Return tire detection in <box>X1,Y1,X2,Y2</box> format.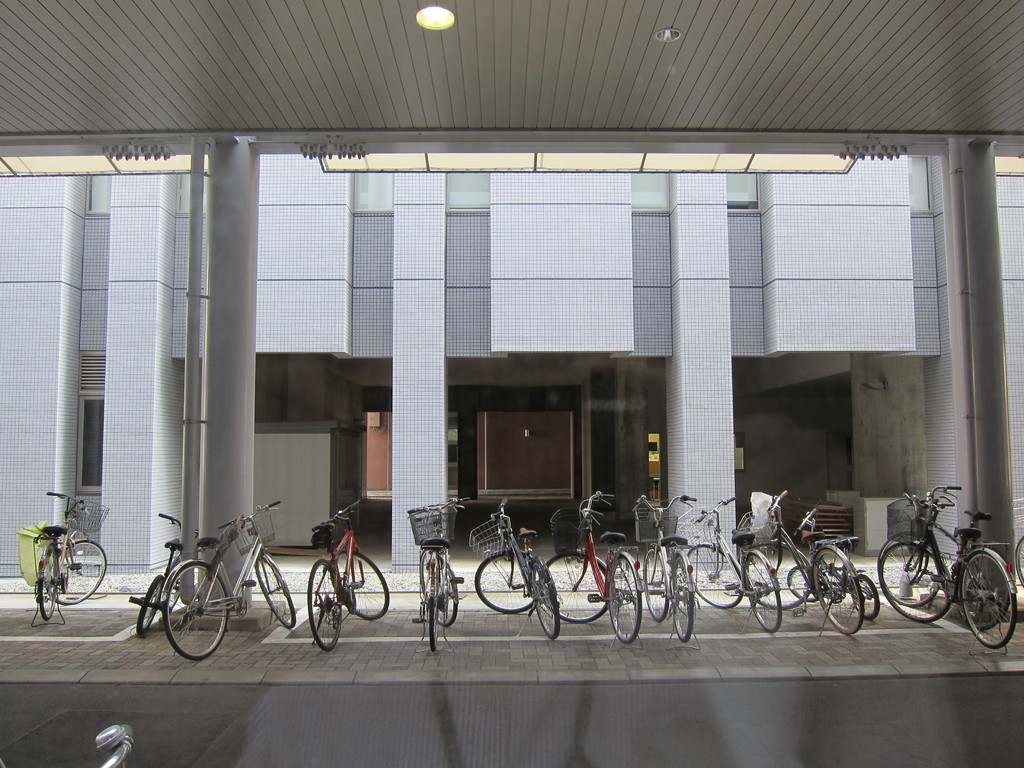
<box>426,600,439,655</box>.
